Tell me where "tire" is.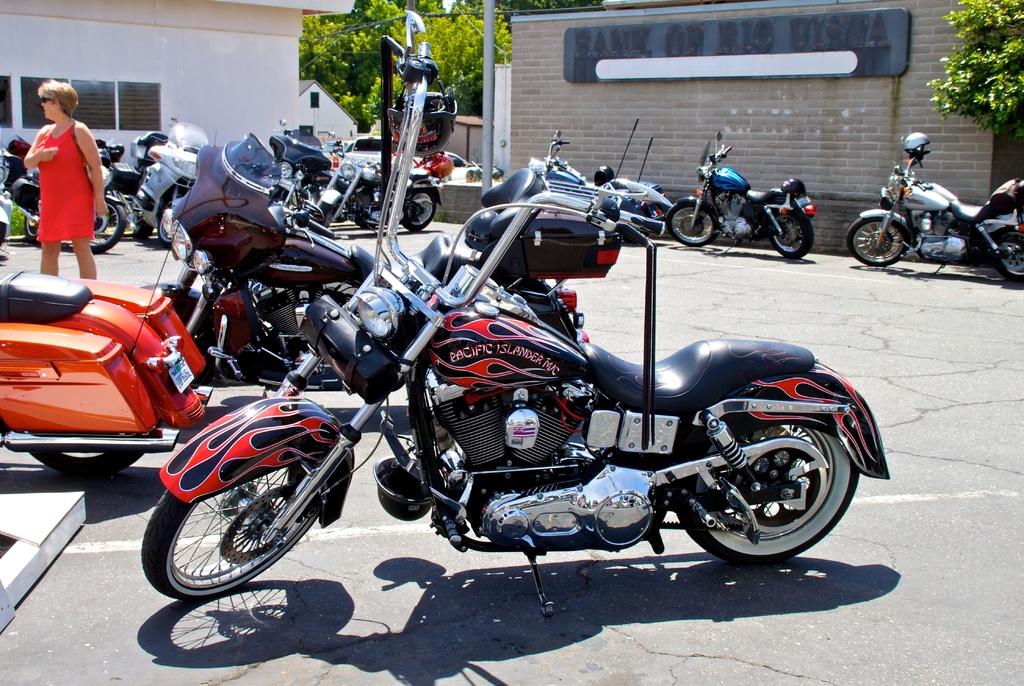
"tire" is at left=847, top=218, right=908, bottom=266.
